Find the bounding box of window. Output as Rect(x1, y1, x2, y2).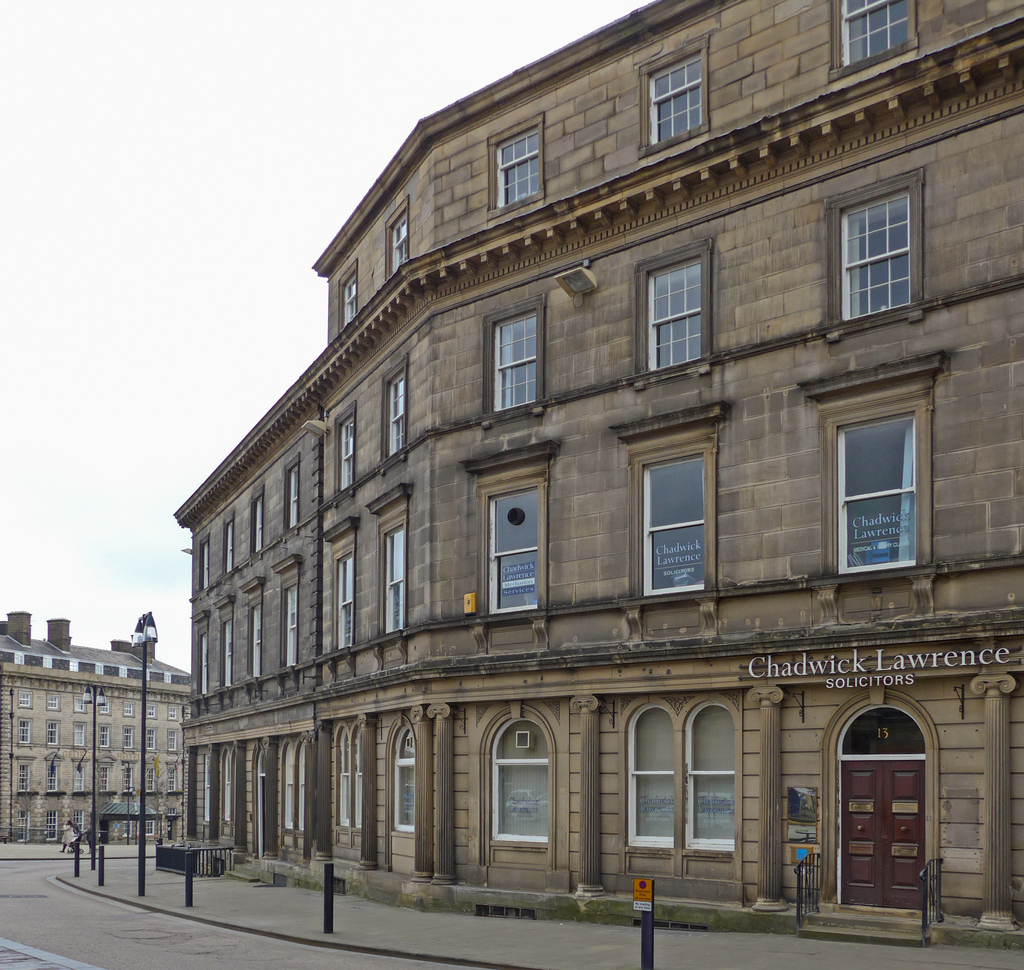
Rect(612, 686, 751, 855).
